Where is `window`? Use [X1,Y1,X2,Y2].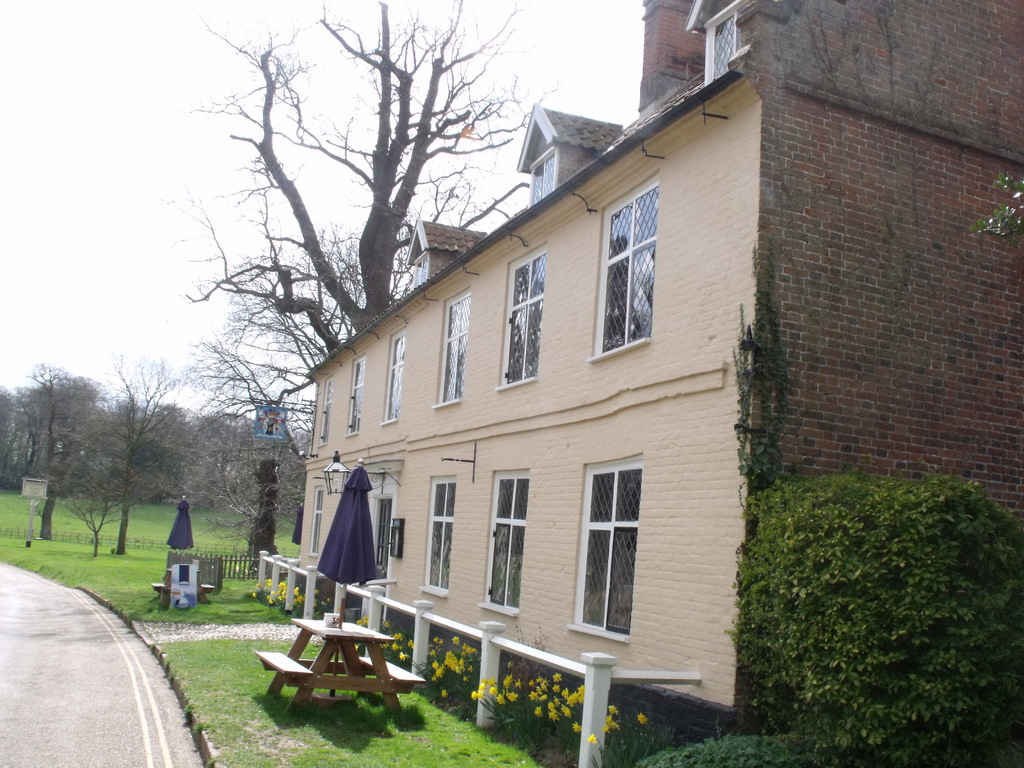
[566,435,648,649].
